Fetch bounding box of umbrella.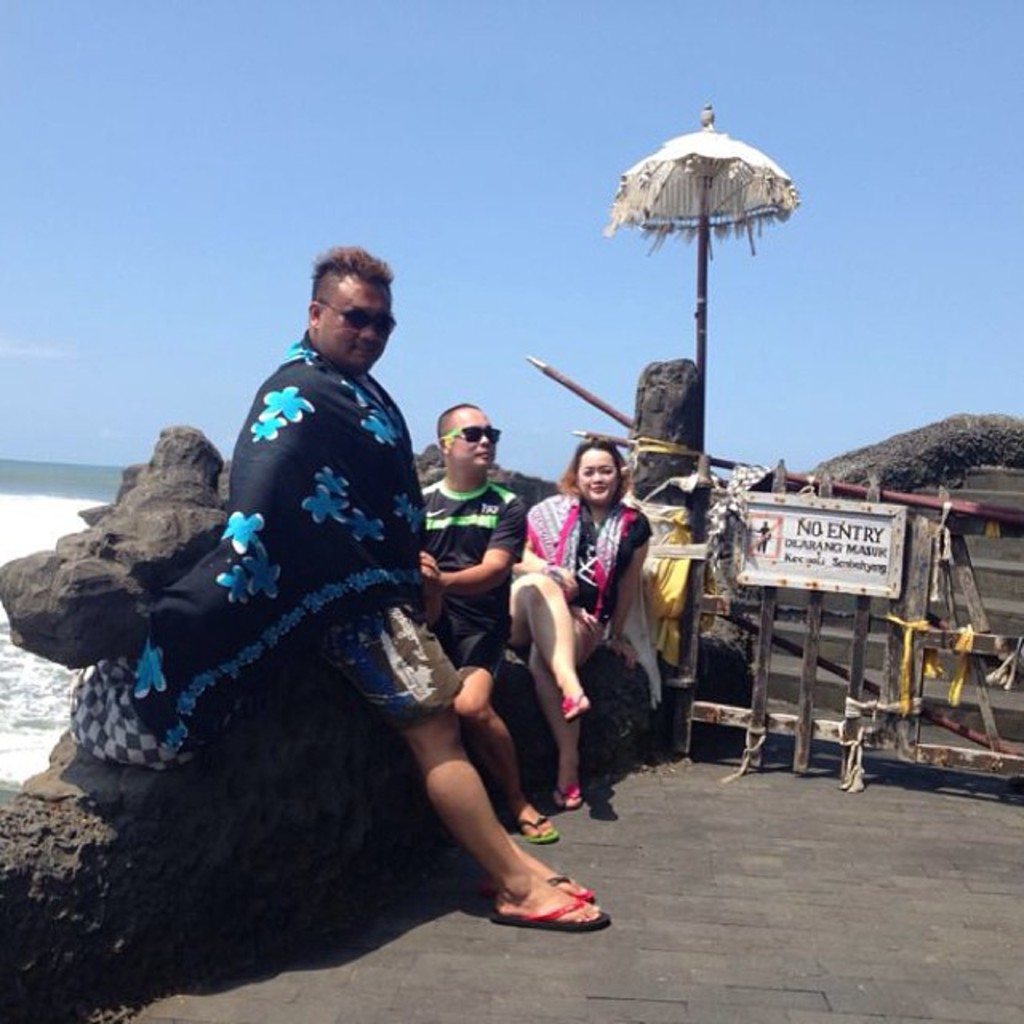
Bbox: bbox=[608, 106, 798, 461].
